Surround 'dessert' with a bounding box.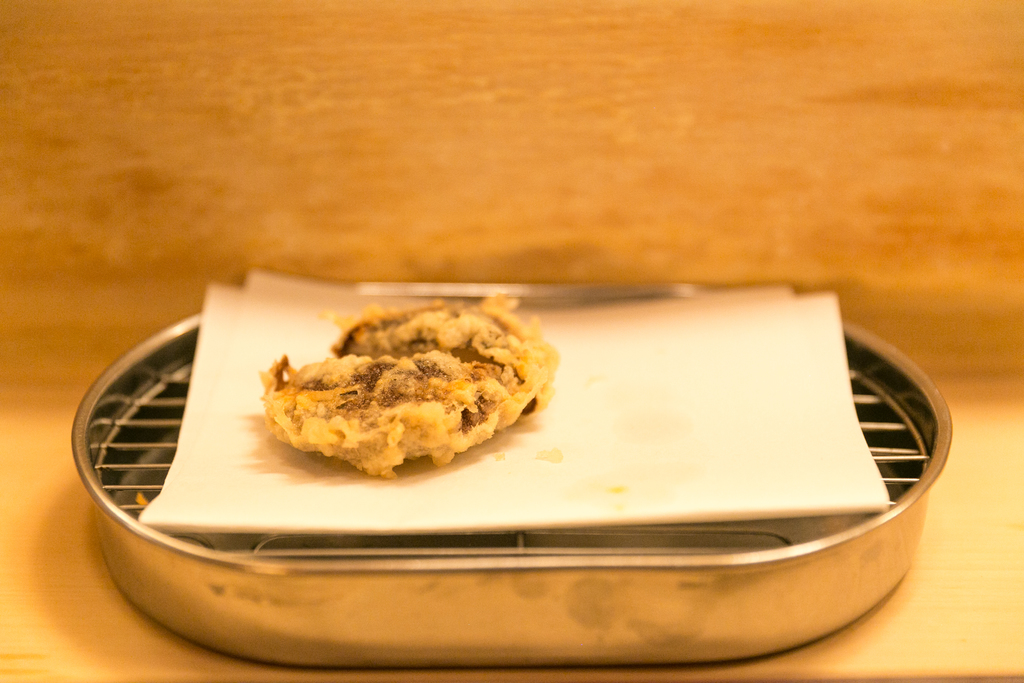
crop(245, 302, 550, 482).
